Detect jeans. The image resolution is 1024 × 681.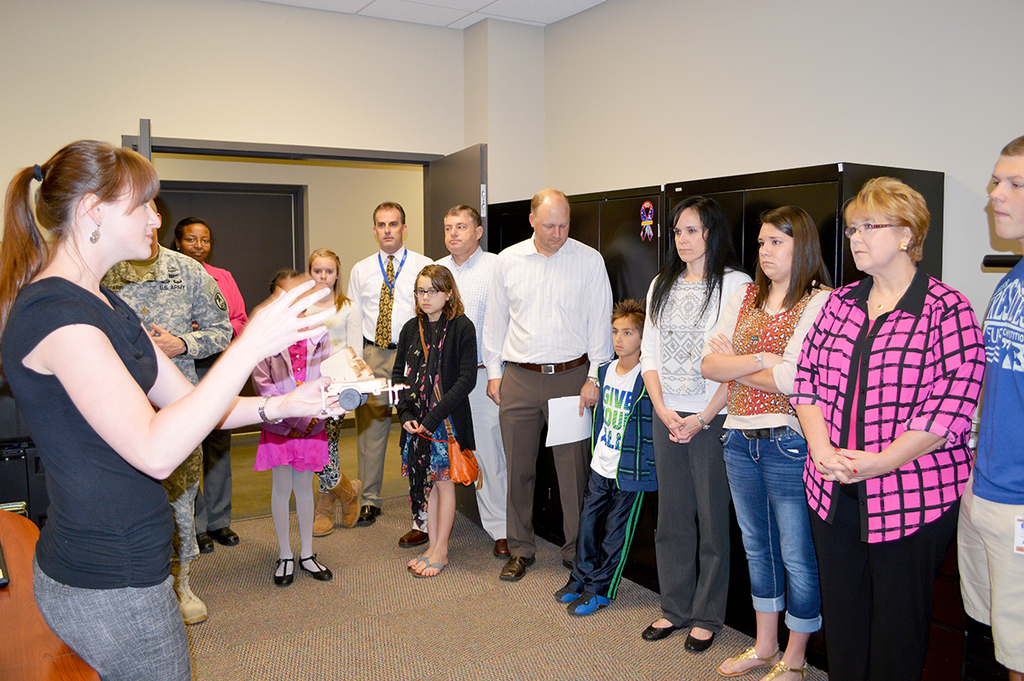
[721, 423, 826, 636].
